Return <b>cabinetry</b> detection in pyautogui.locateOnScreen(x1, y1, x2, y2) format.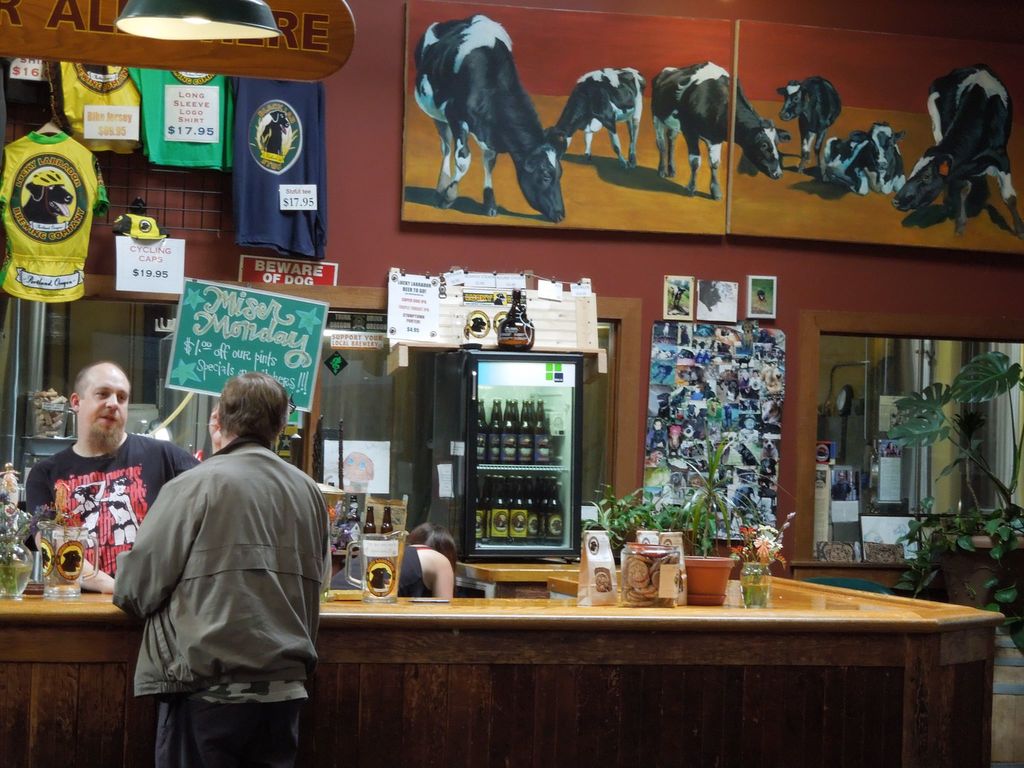
pyautogui.locateOnScreen(0, 599, 165, 760).
